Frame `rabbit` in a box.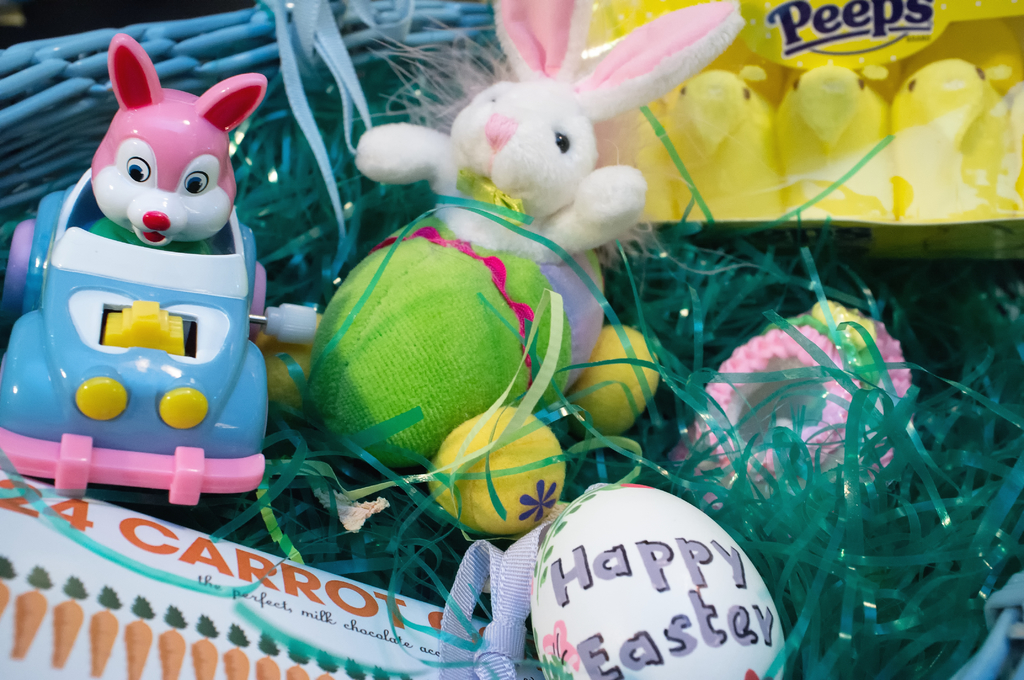
l=776, t=59, r=893, b=223.
